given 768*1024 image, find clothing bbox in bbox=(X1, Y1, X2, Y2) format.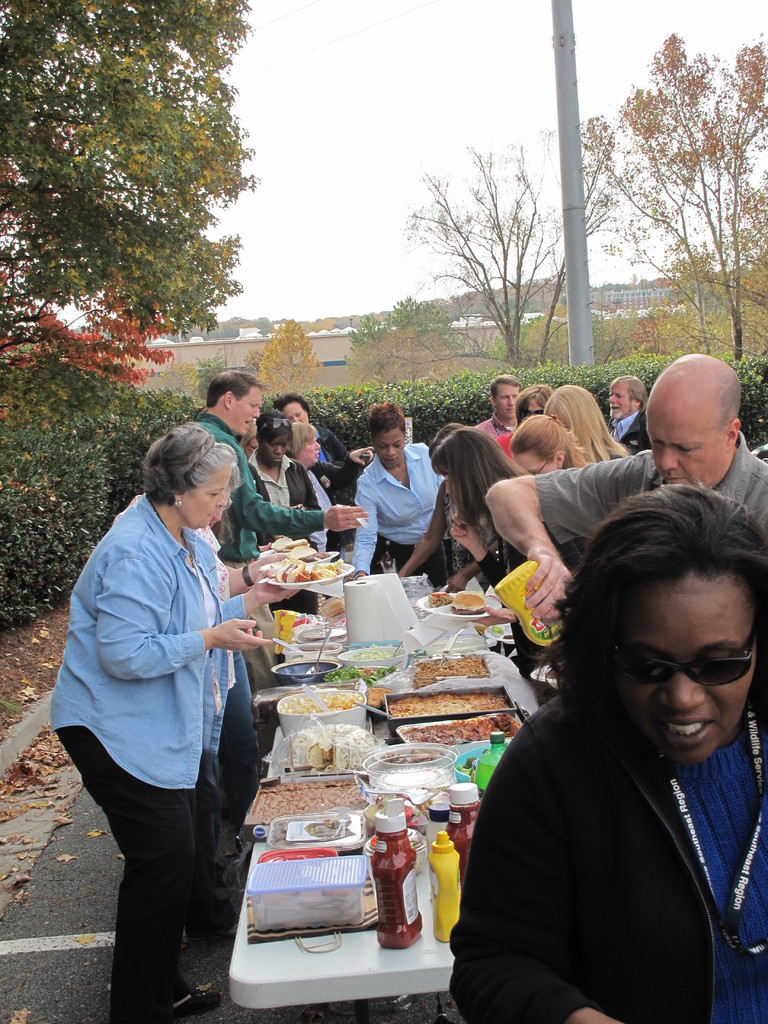
bbox=(54, 483, 241, 1018).
